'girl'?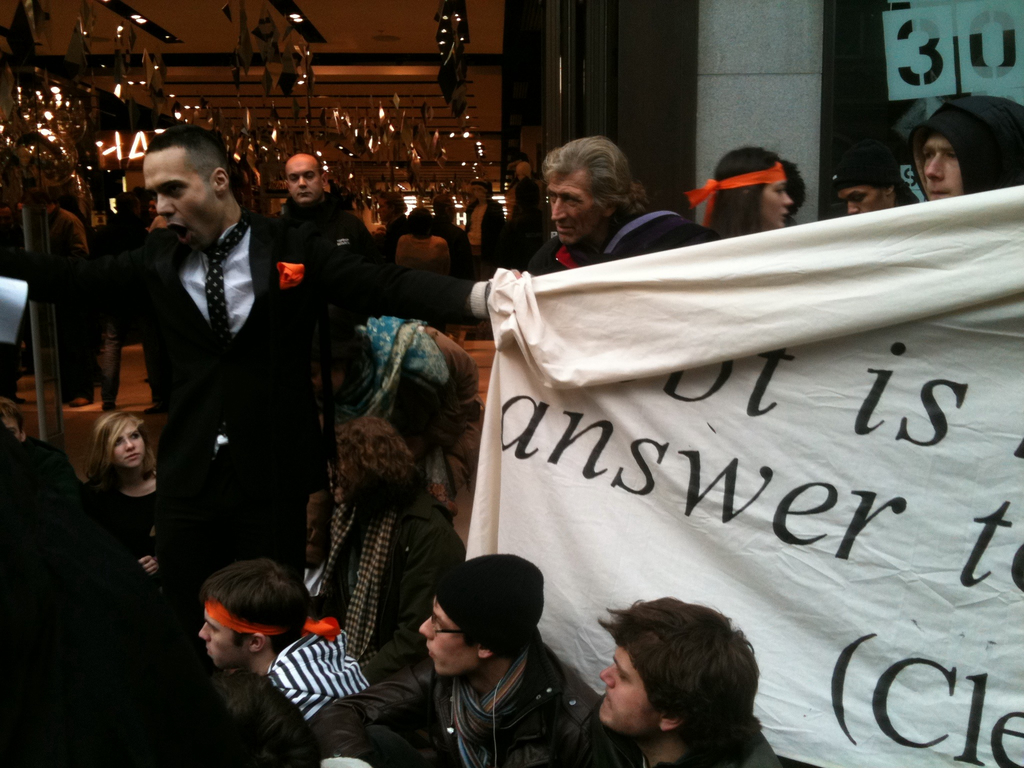
684/147/797/237
